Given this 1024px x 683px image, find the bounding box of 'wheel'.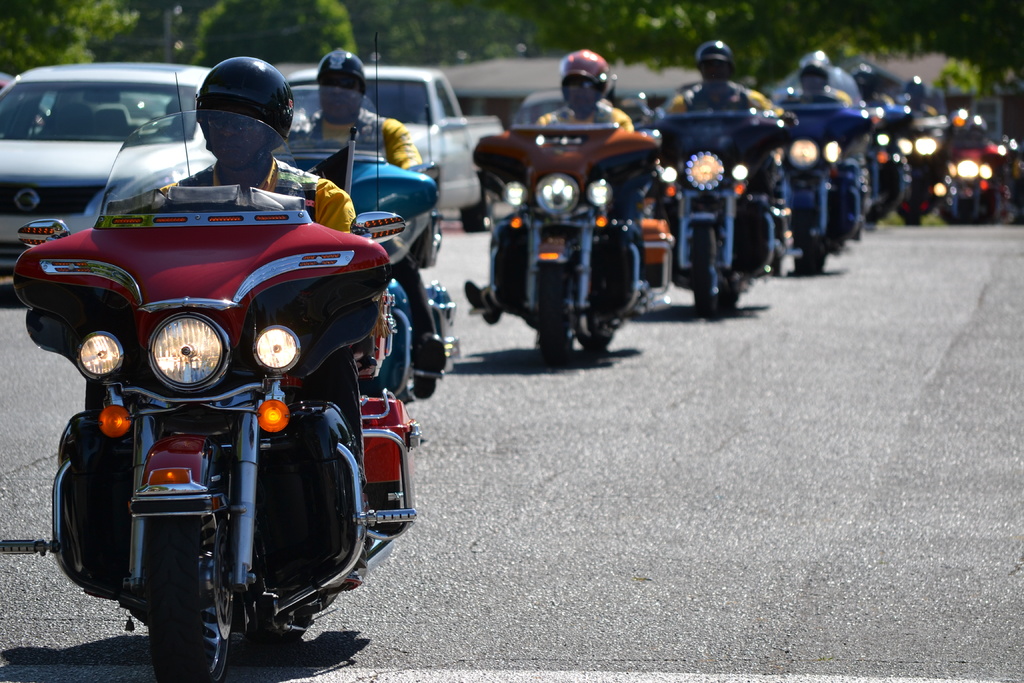
{"left": 124, "top": 480, "right": 218, "bottom": 663}.
